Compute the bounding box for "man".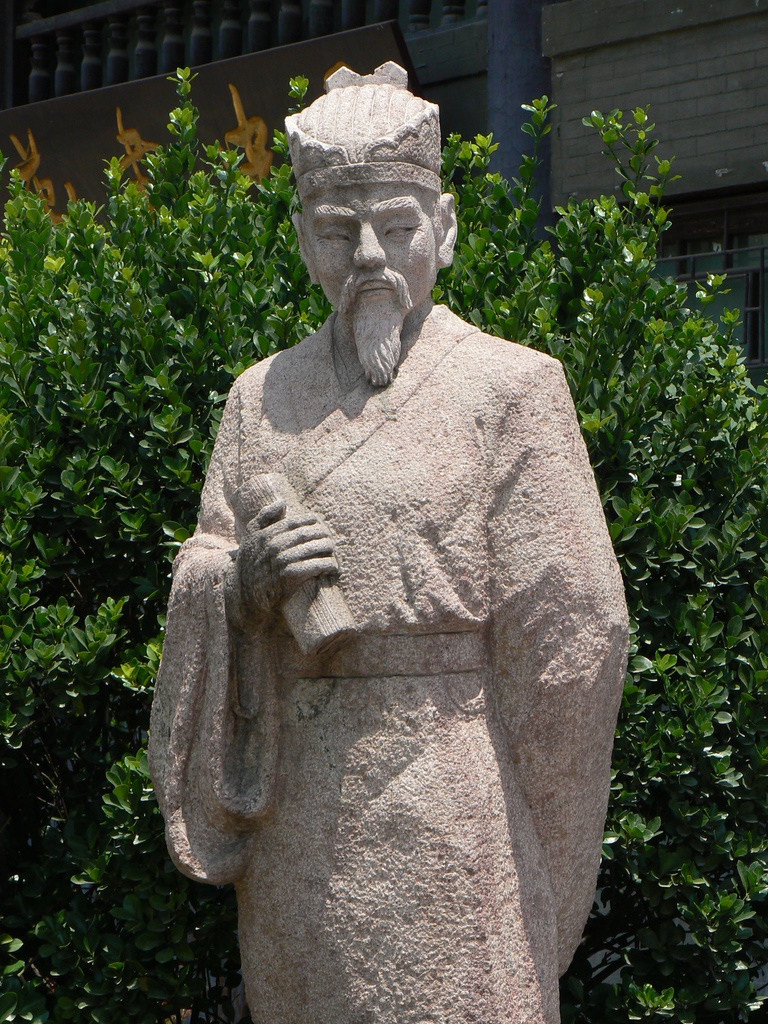
(left=143, top=51, right=628, bottom=1023).
